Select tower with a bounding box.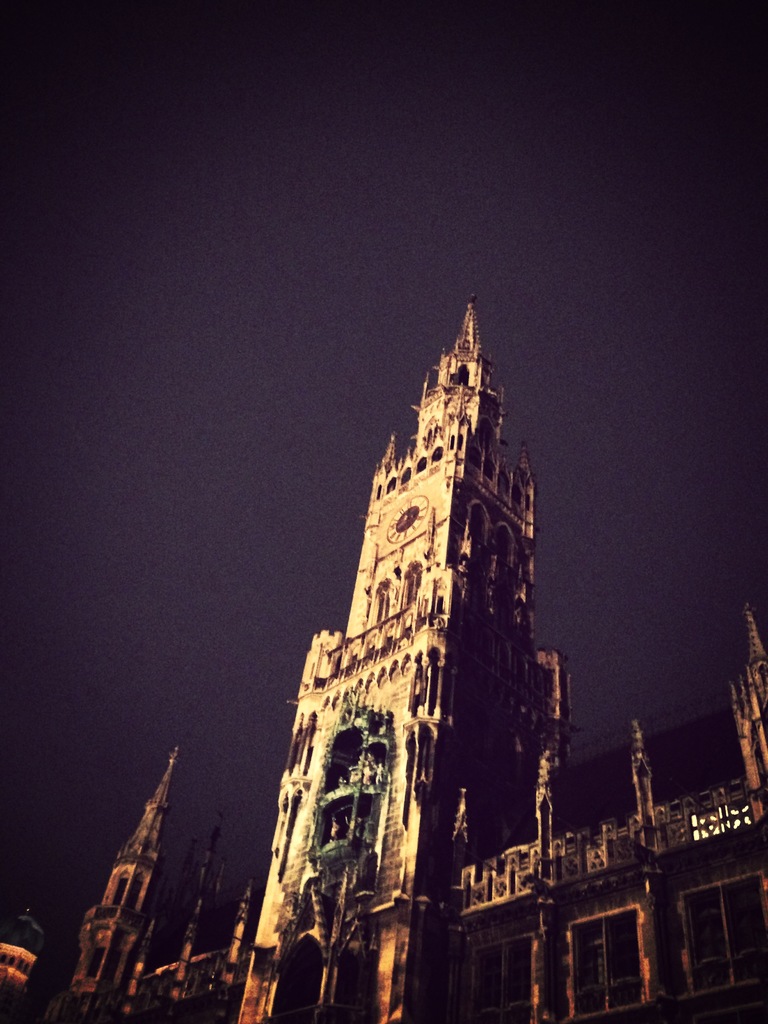
left=35, top=712, right=194, bottom=1023.
